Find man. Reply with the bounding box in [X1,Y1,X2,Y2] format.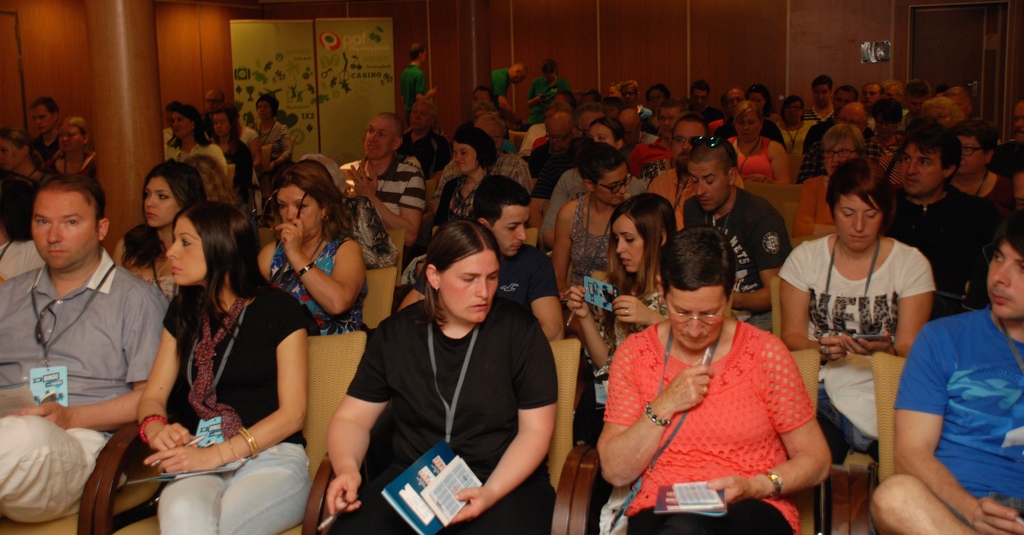
[685,77,716,133].
